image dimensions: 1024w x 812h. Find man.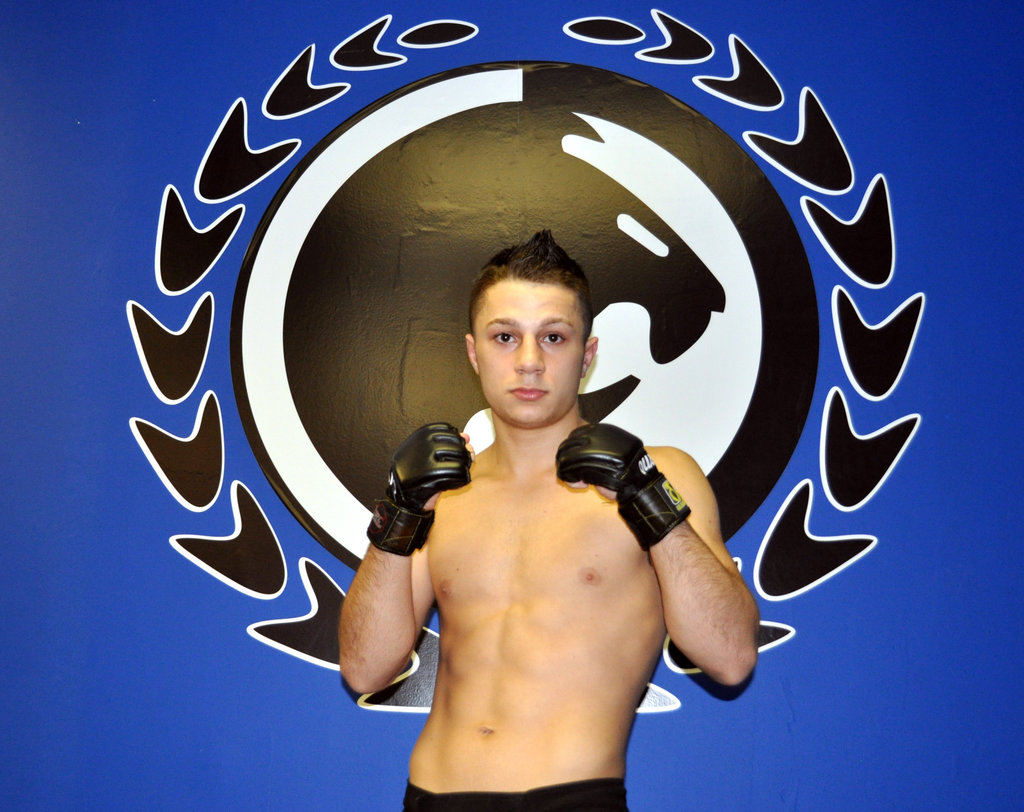
[x1=321, y1=220, x2=771, y2=811].
